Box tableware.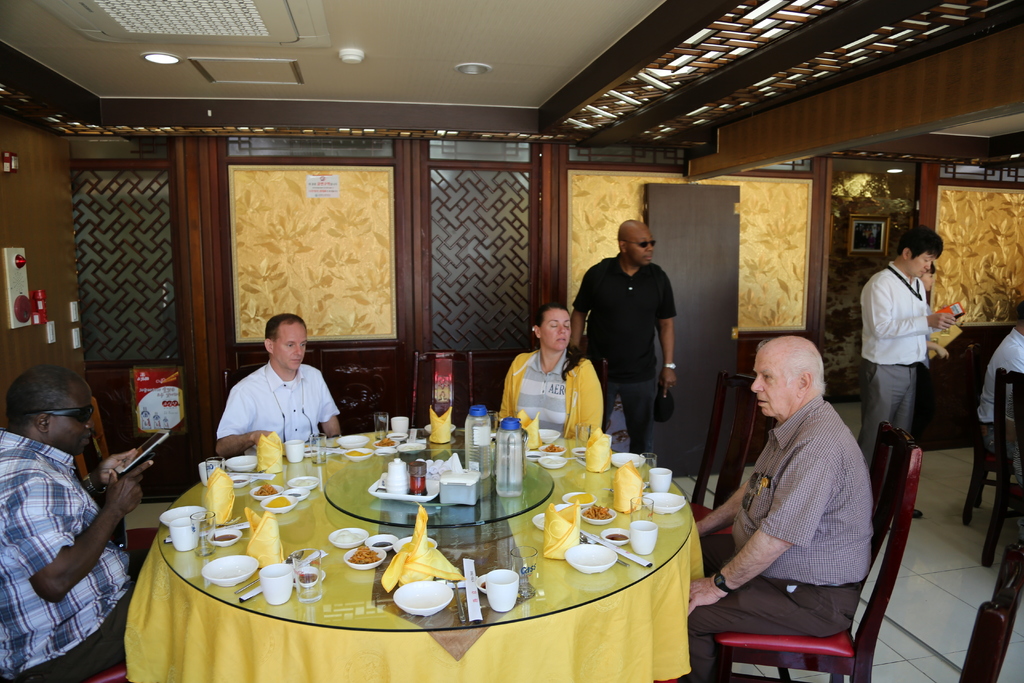
<box>537,452,566,470</box>.
